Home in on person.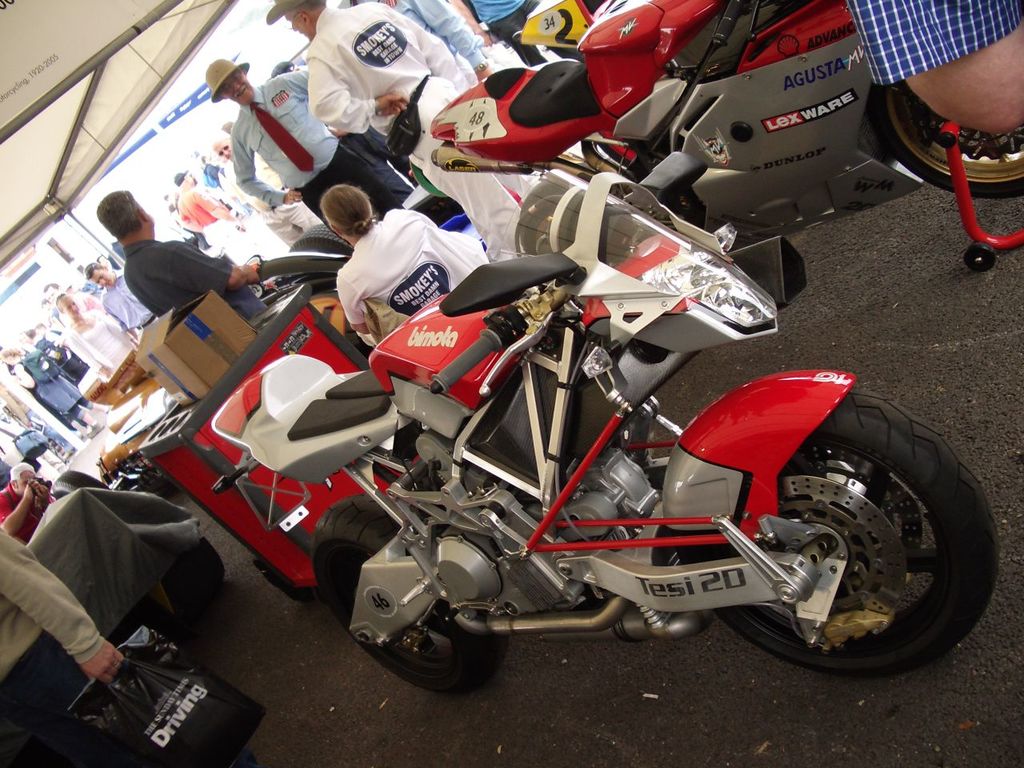
Homed in at Rect(94, 200, 264, 335).
